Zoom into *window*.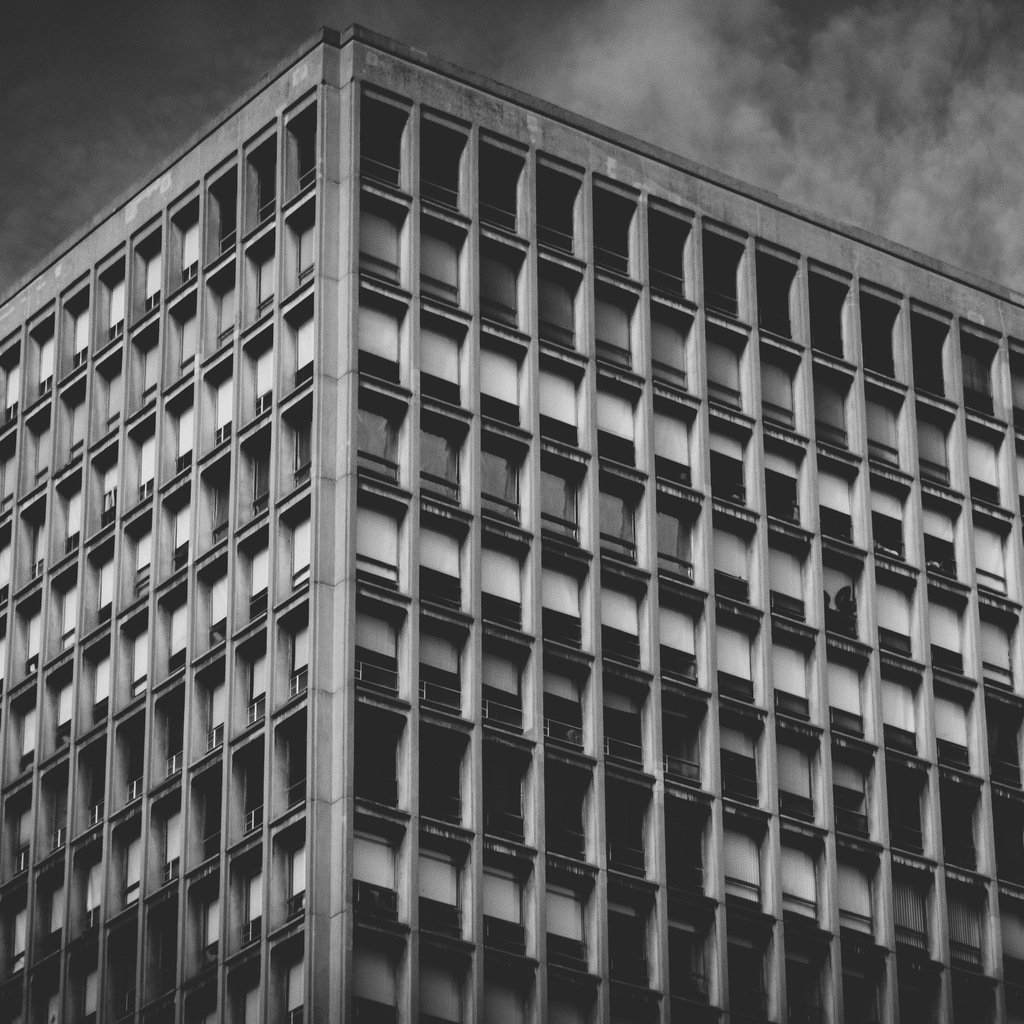
Zoom target: locate(357, 478, 410, 602).
